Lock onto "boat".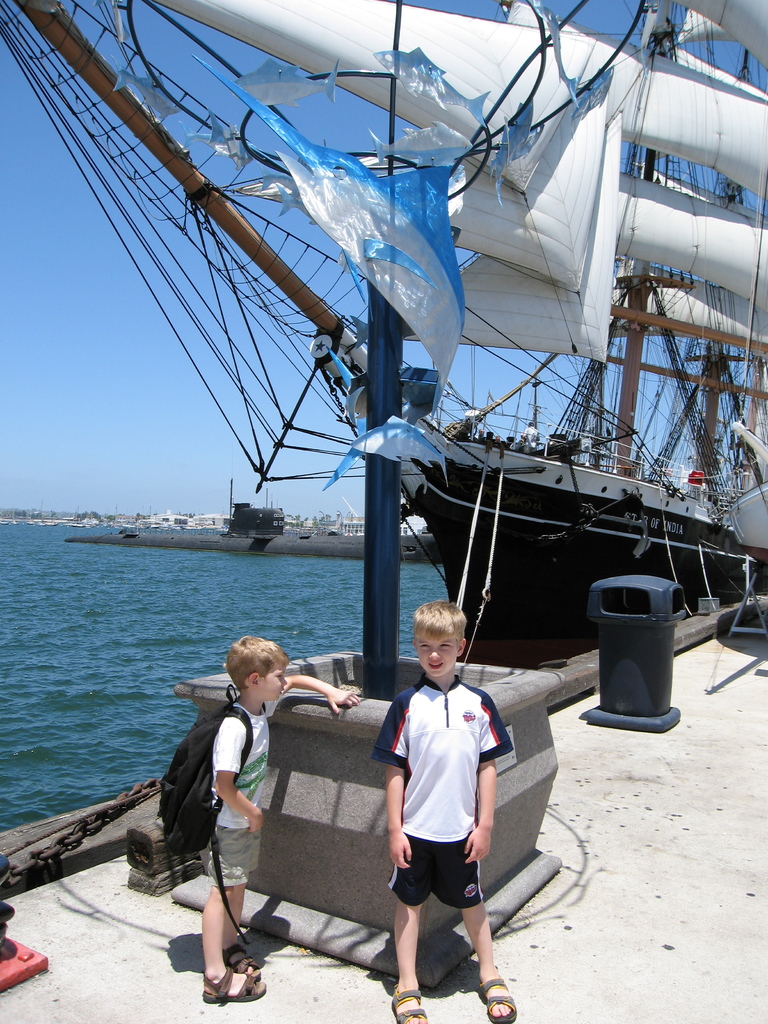
Locked: pyautogui.locateOnScreen(0, 0, 767, 1023).
